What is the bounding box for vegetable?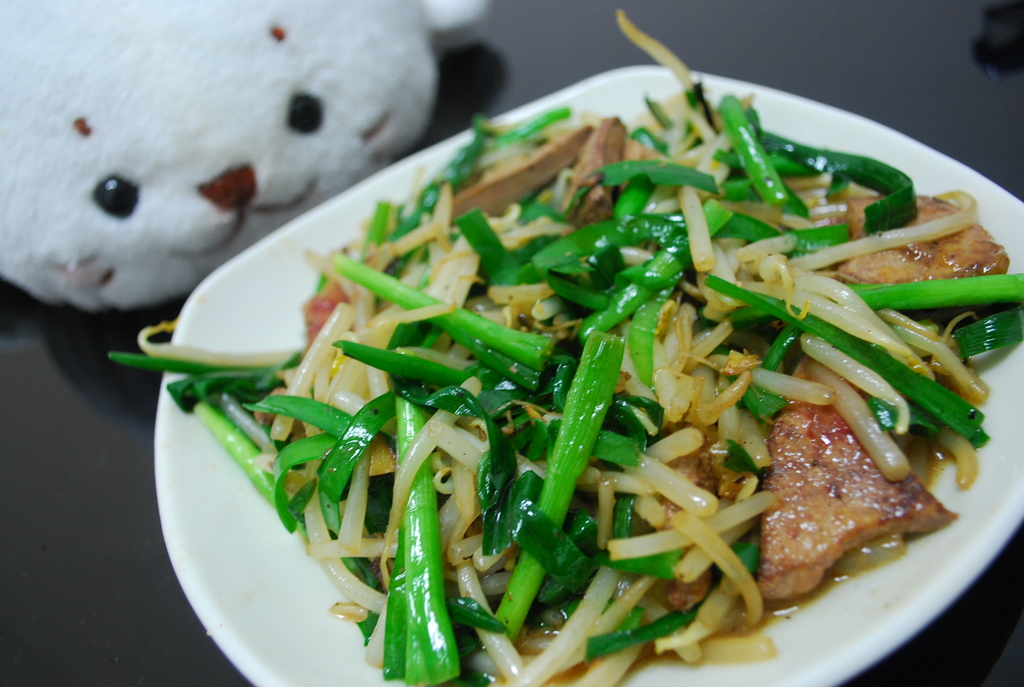
{"x1": 381, "y1": 397, "x2": 456, "y2": 686}.
